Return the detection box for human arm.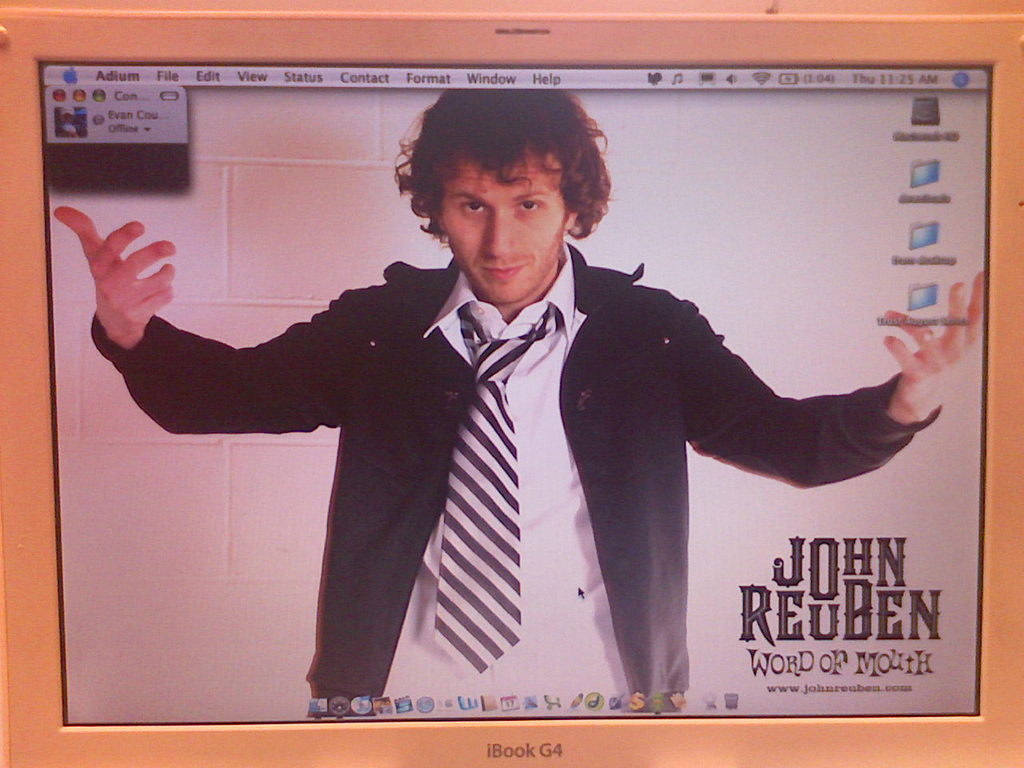
(689, 342, 932, 510).
